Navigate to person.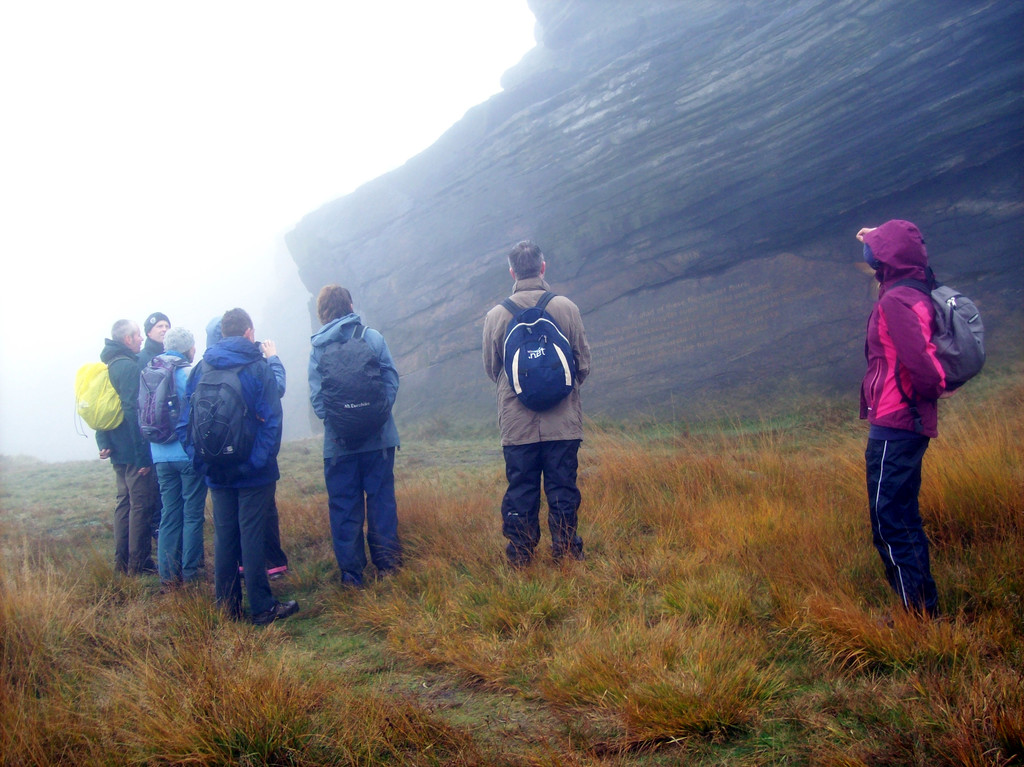
Navigation target: x1=142, y1=328, x2=200, y2=574.
